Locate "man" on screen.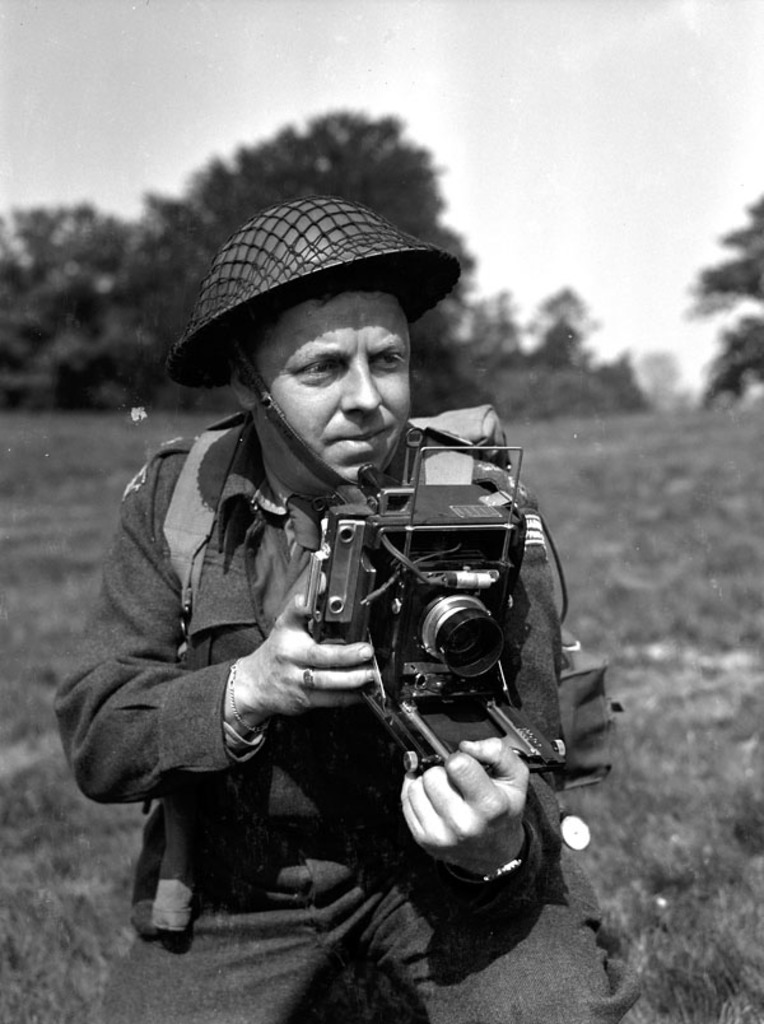
On screen at crop(99, 224, 639, 986).
